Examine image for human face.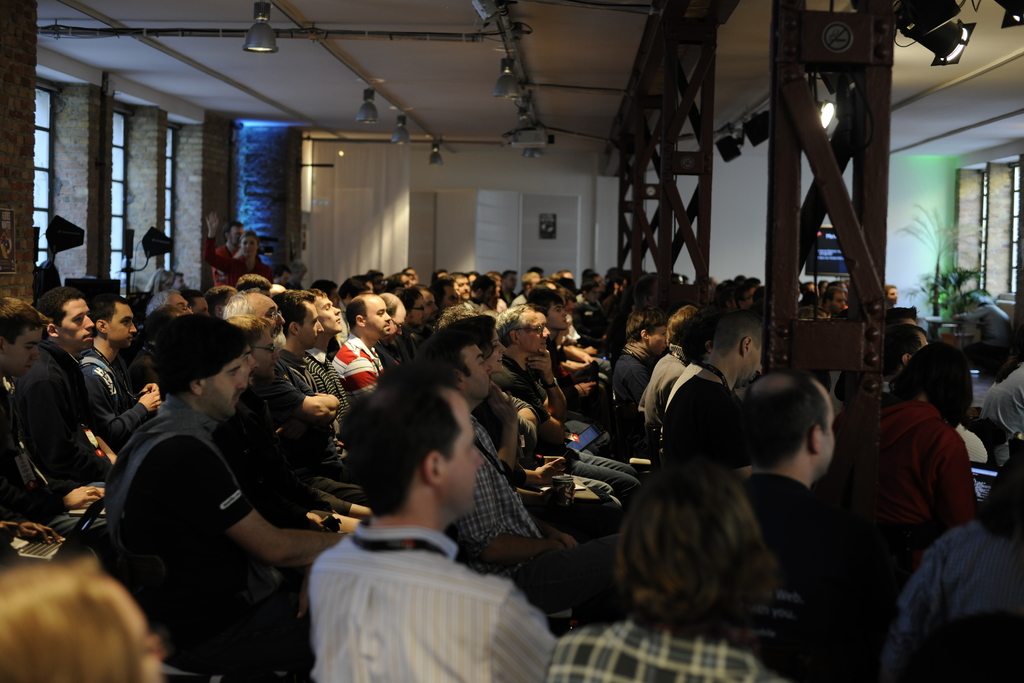
Examination result: {"x1": 456, "y1": 346, "x2": 496, "y2": 395}.
